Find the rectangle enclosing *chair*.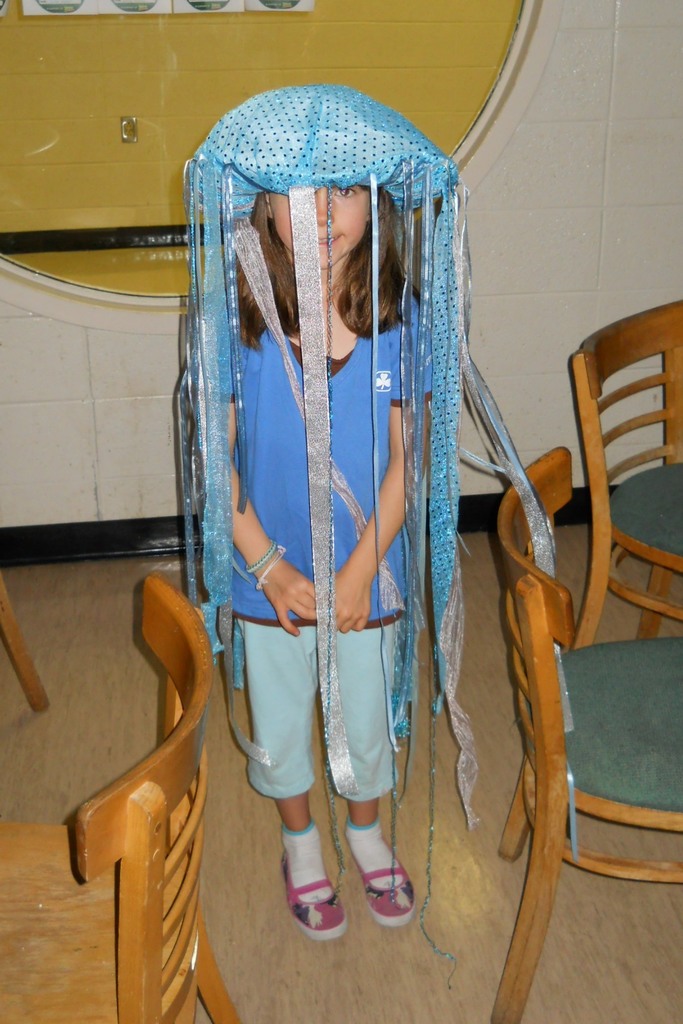
x1=0, y1=573, x2=248, y2=1023.
